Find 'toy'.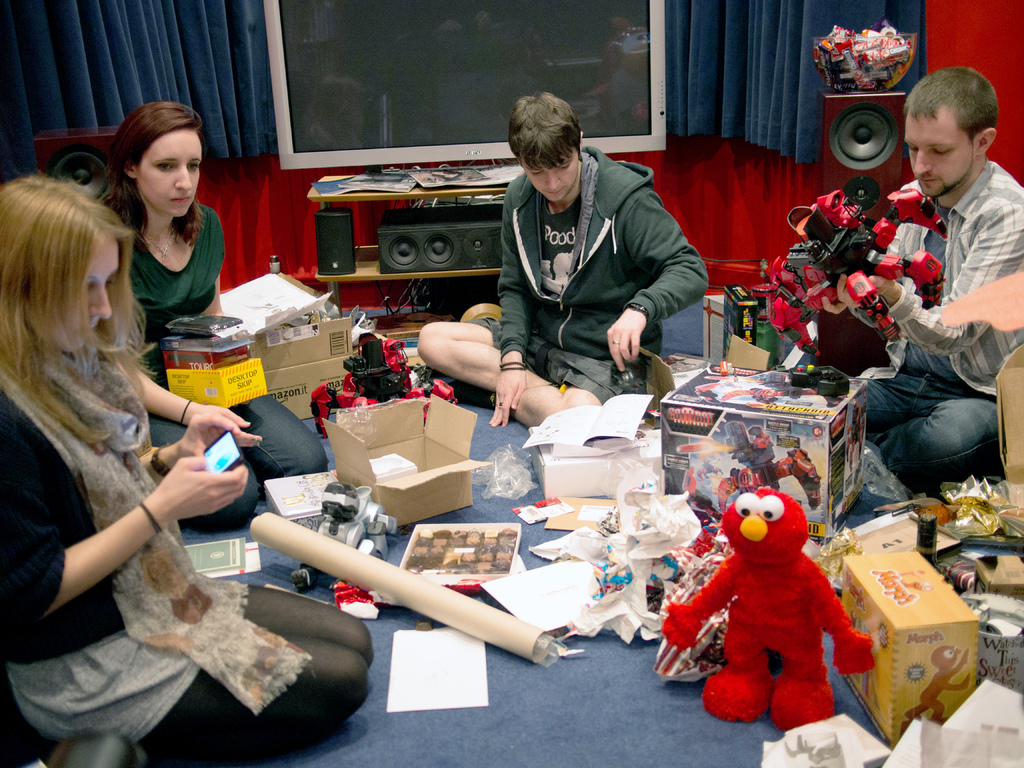
[left=680, top=460, right=726, bottom=494].
